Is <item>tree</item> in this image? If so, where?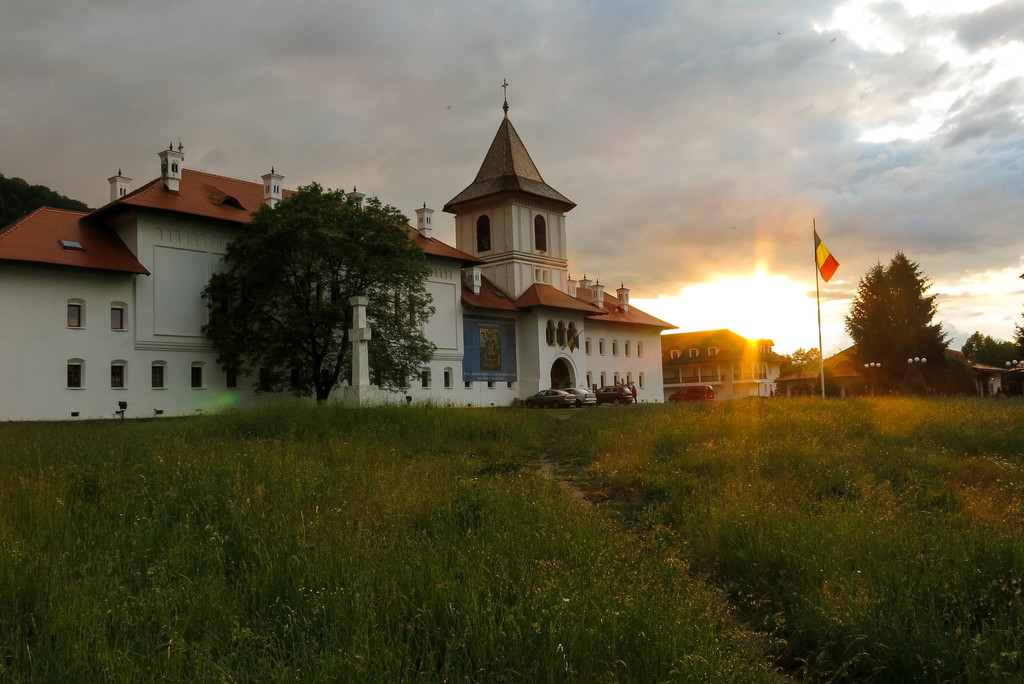
Yes, at (x1=842, y1=238, x2=957, y2=397).
